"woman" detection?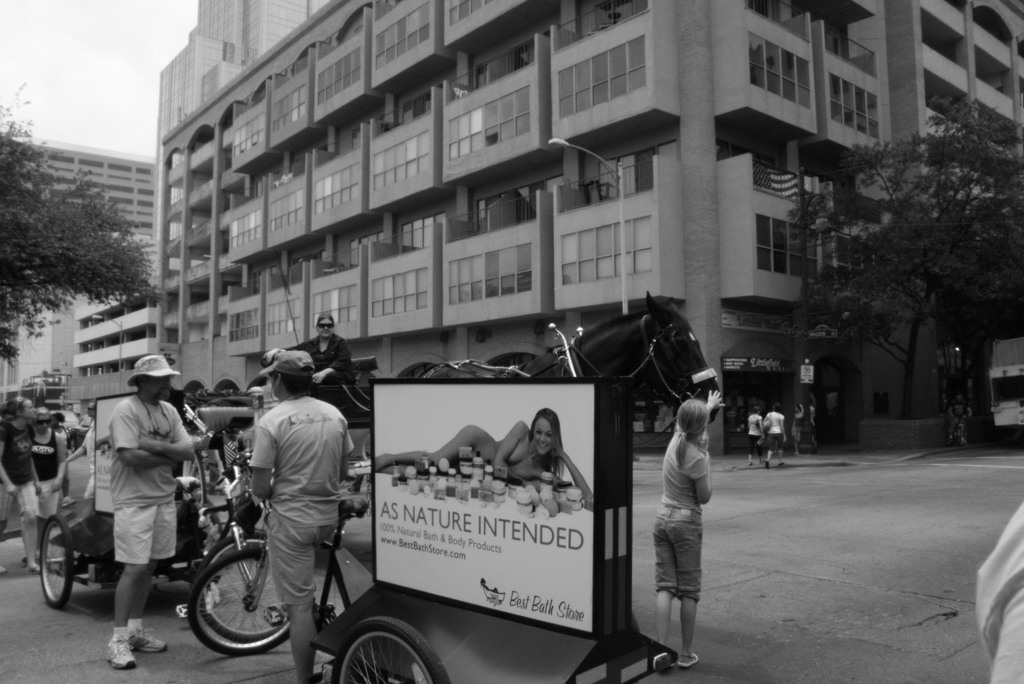
[left=751, top=407, right=766, bottom=462]
